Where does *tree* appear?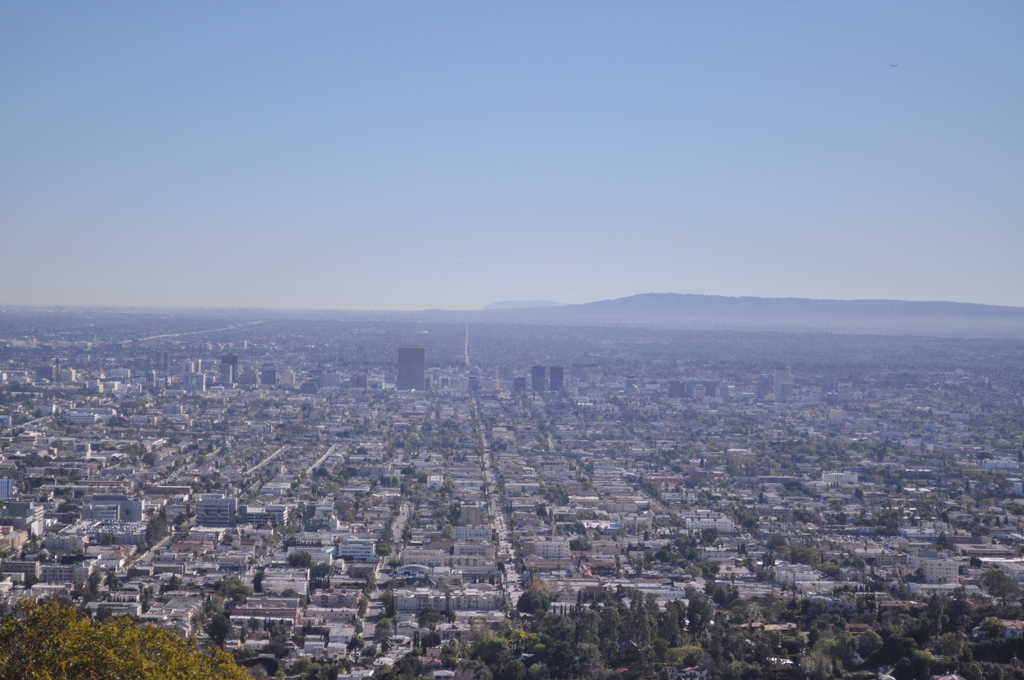
Appears at locate(622, 542, 643, 555).
